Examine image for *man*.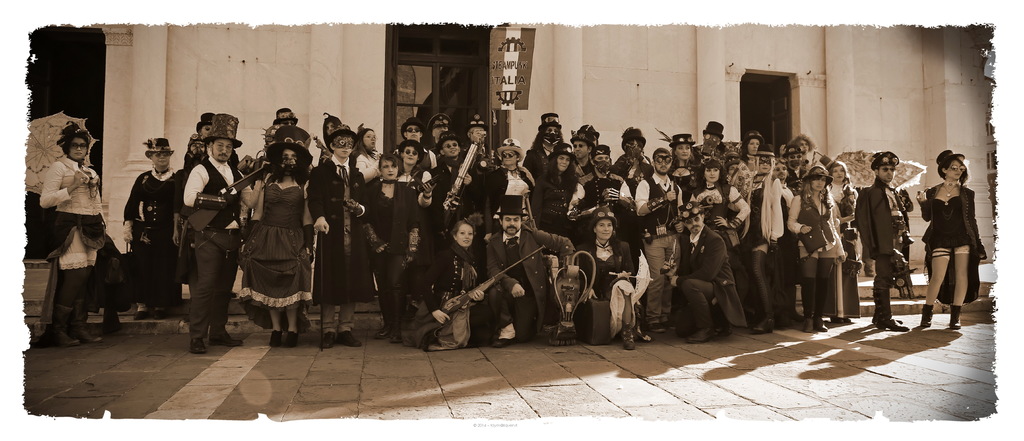
Examination result: <region>694, 120, 728, 165</region>.
